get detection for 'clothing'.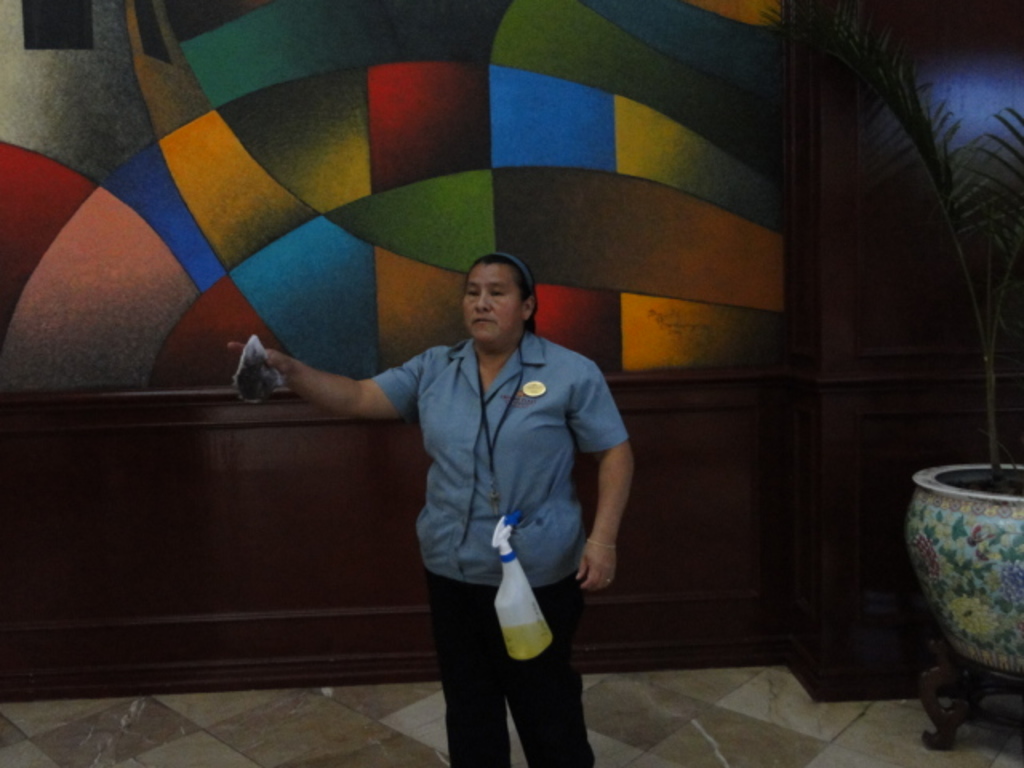
Detection: (x1=357, y1=285, x2=630, y2=715).
